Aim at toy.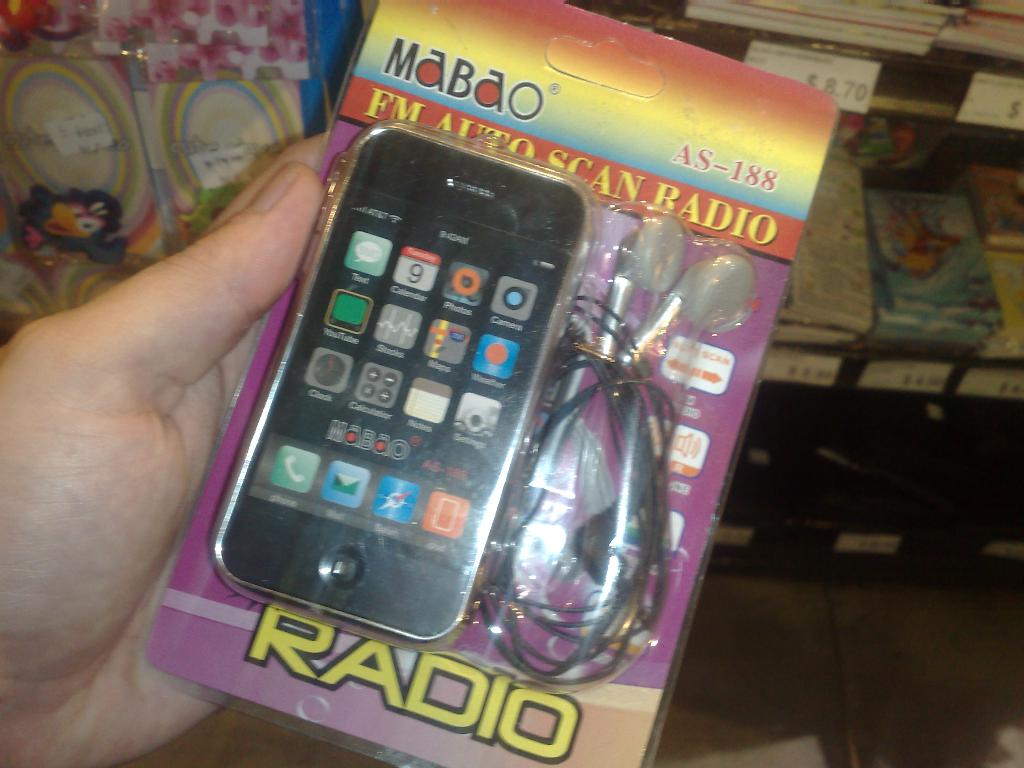
Aimed at BBox(164, 65, 310, 252).
